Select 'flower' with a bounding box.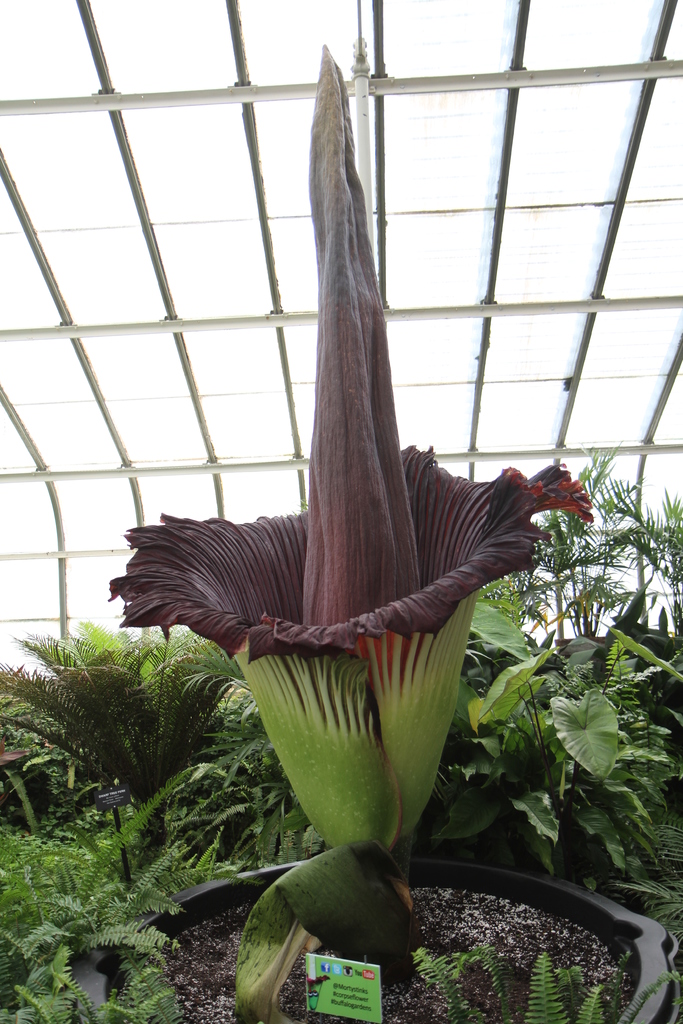
l=103, t=41, r=597, b=1023.
